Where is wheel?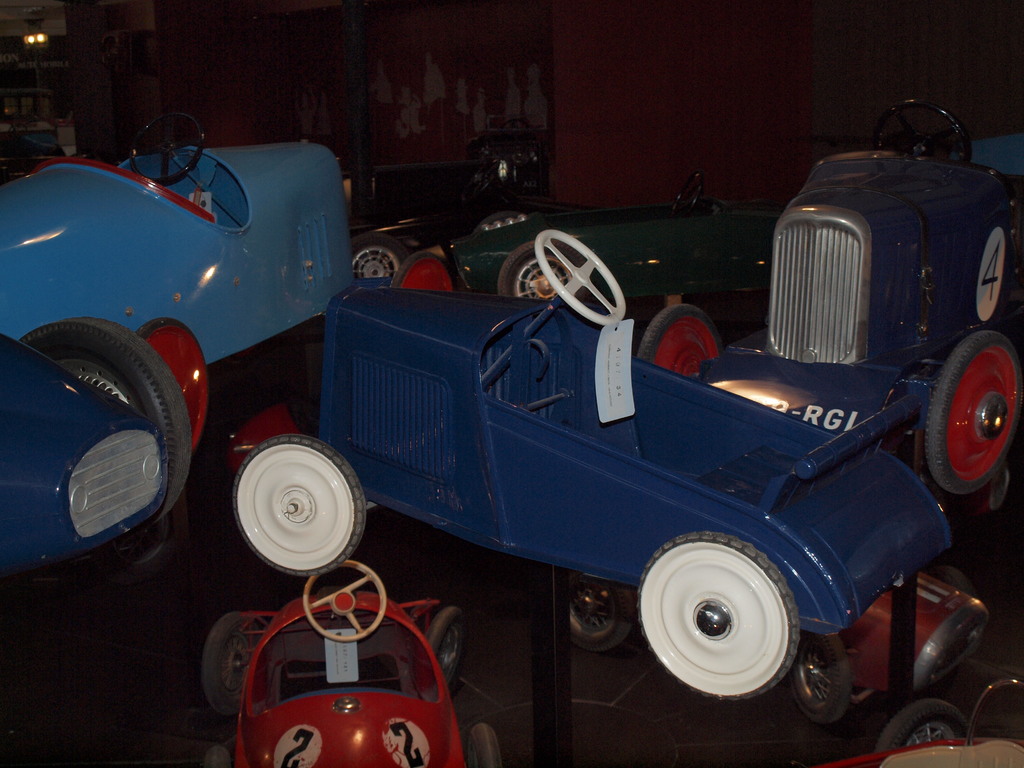
pyautogui.locateOnScreen(558, 572, 644, 648).
